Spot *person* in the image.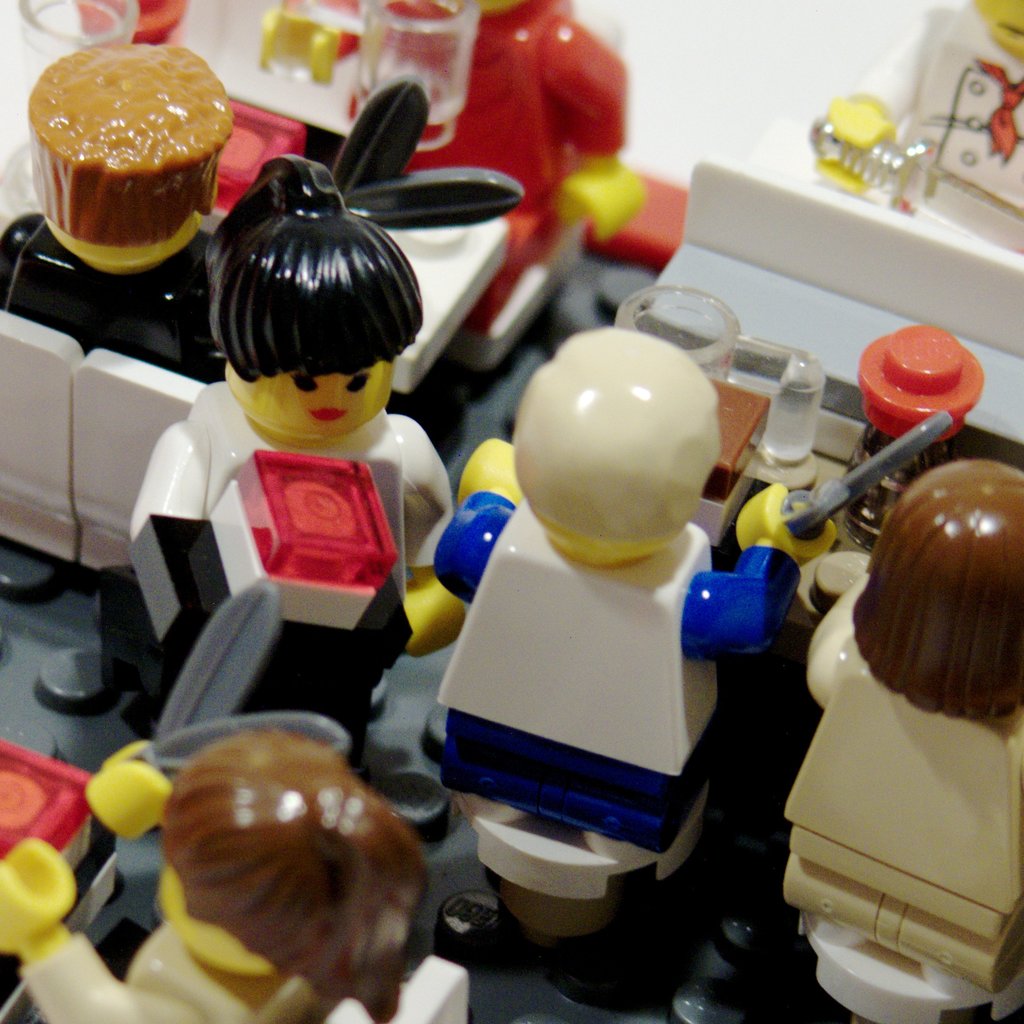
*person* found at left=172, top=162, right=546, bottom=867.
